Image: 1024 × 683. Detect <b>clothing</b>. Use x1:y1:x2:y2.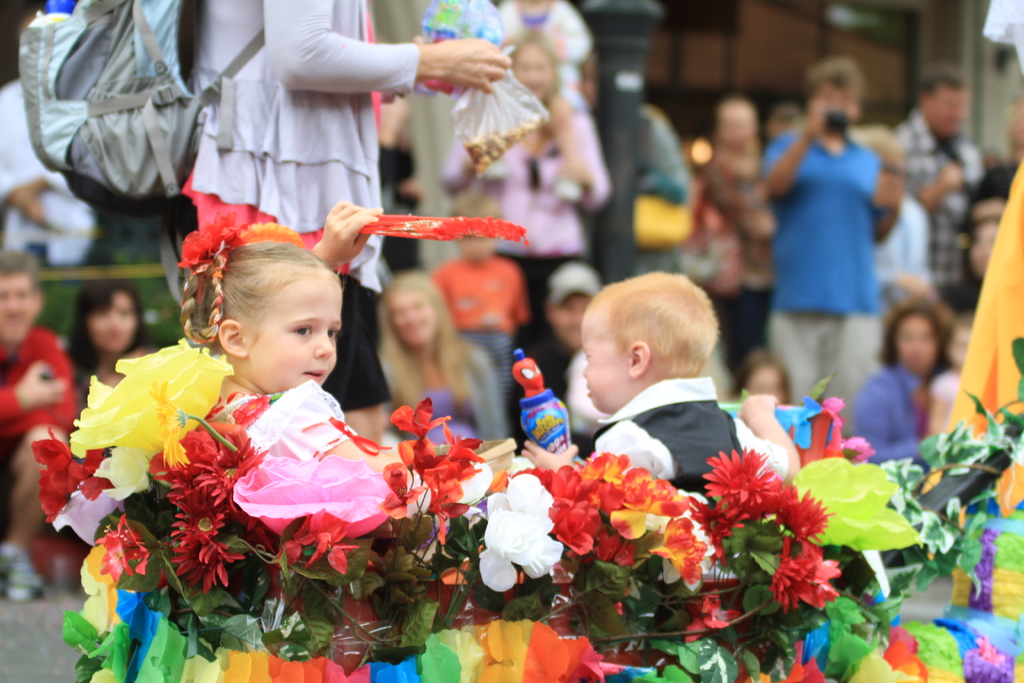
0:75:97:267.
